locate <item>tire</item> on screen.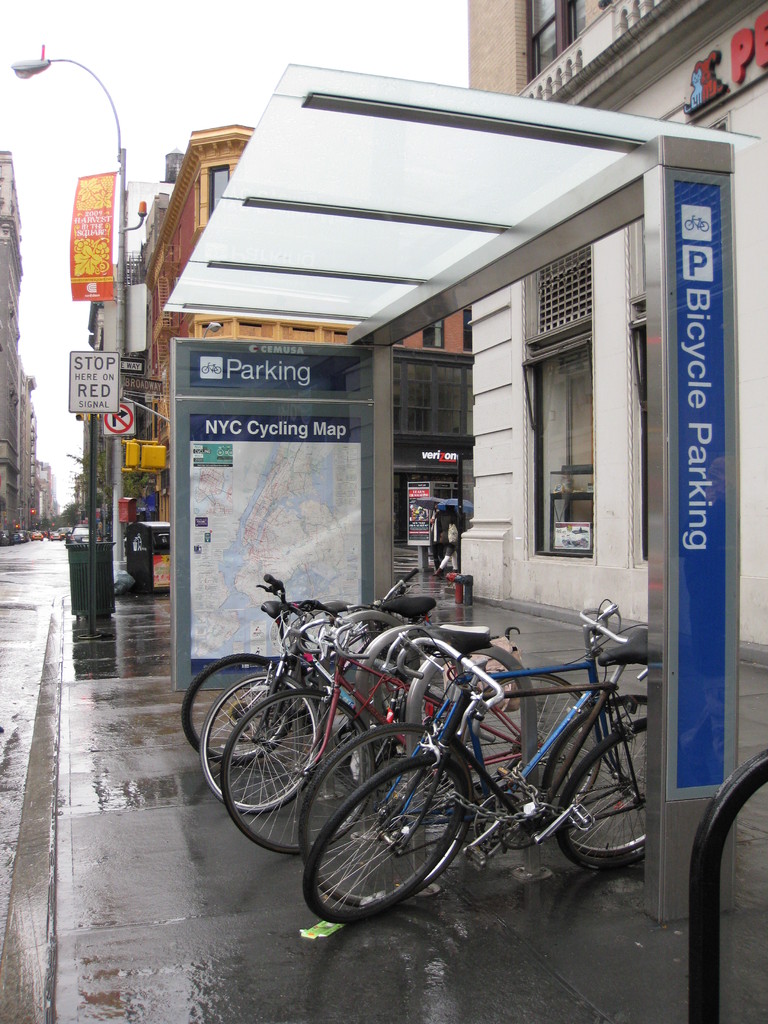
On screen at rect(563, 722, 650, 867).
